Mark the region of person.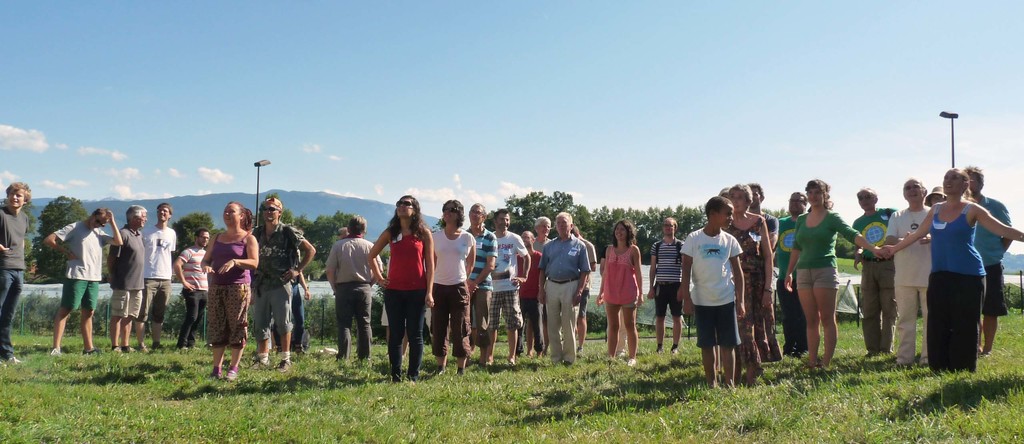
Region: <bbox>373, 192, 431, 361</bbox>.
